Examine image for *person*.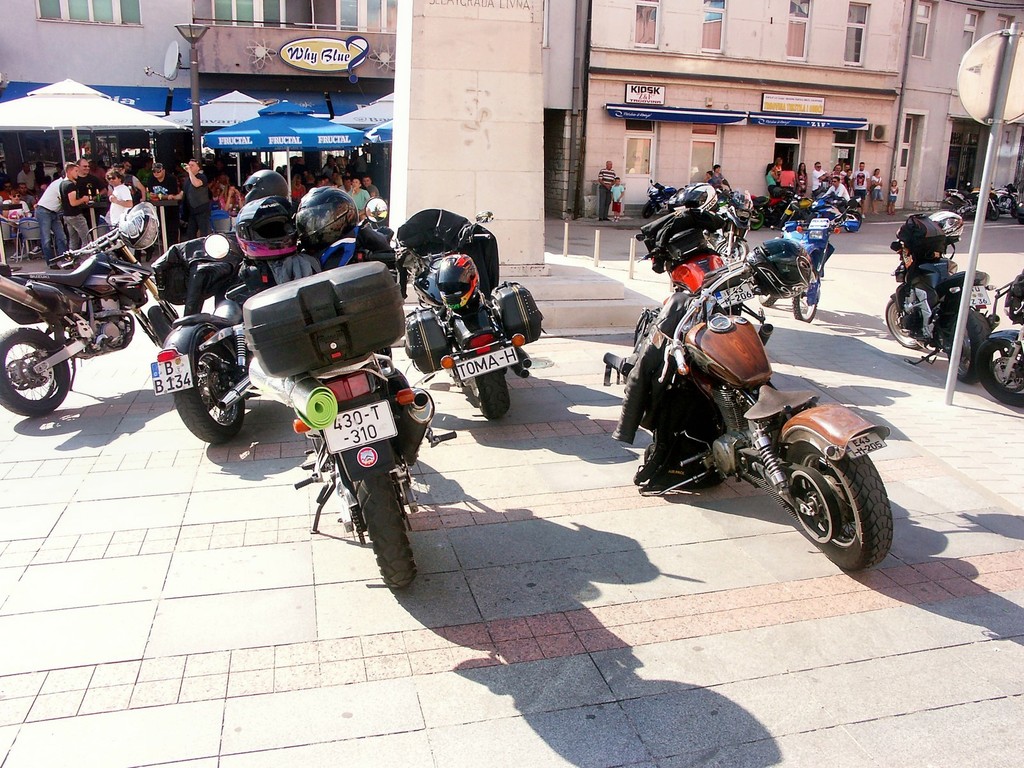
Examination result: [x1=335, y1=178, x2=353, y2=199].
